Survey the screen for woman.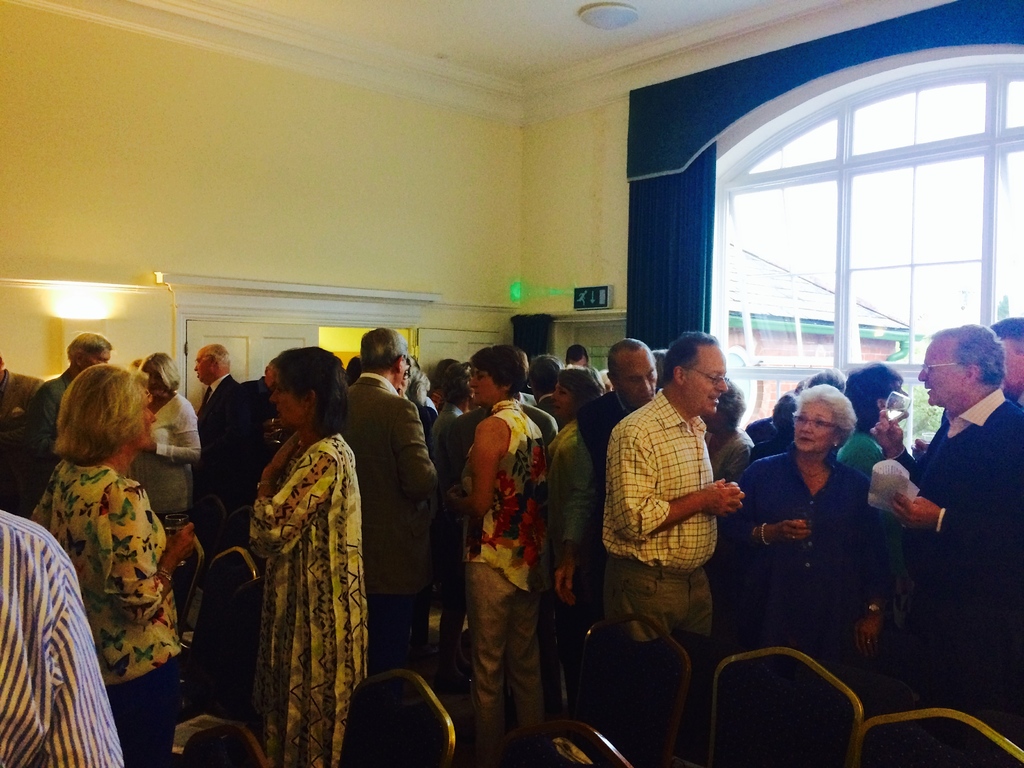
Survey found: (566, 344, 589, 367).
